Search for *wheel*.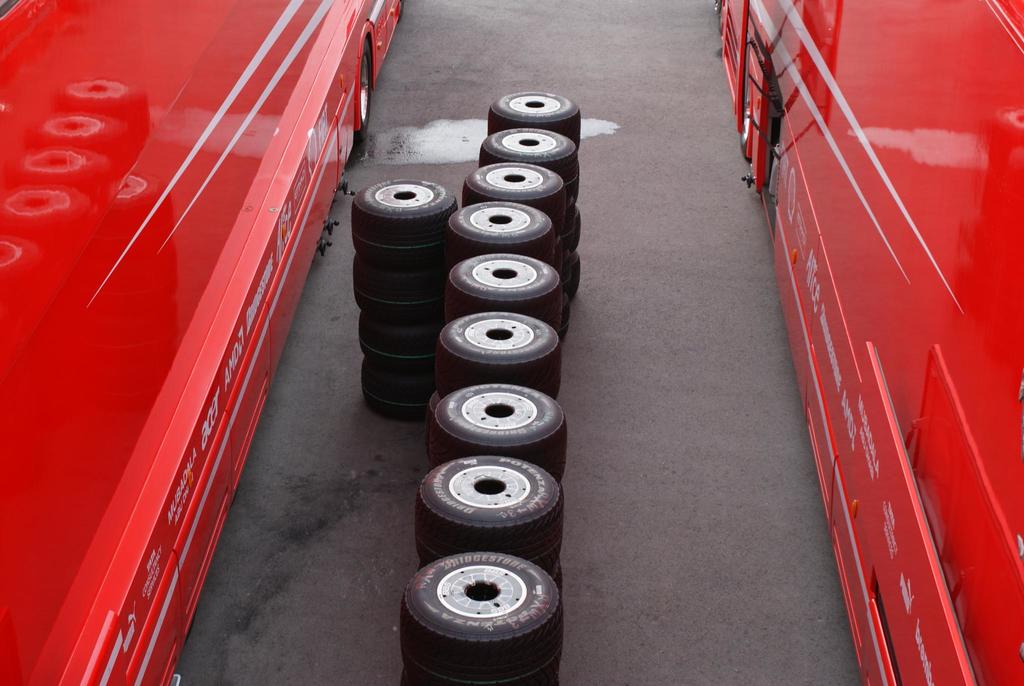
Found at box=[360, 361, 433, 421].
